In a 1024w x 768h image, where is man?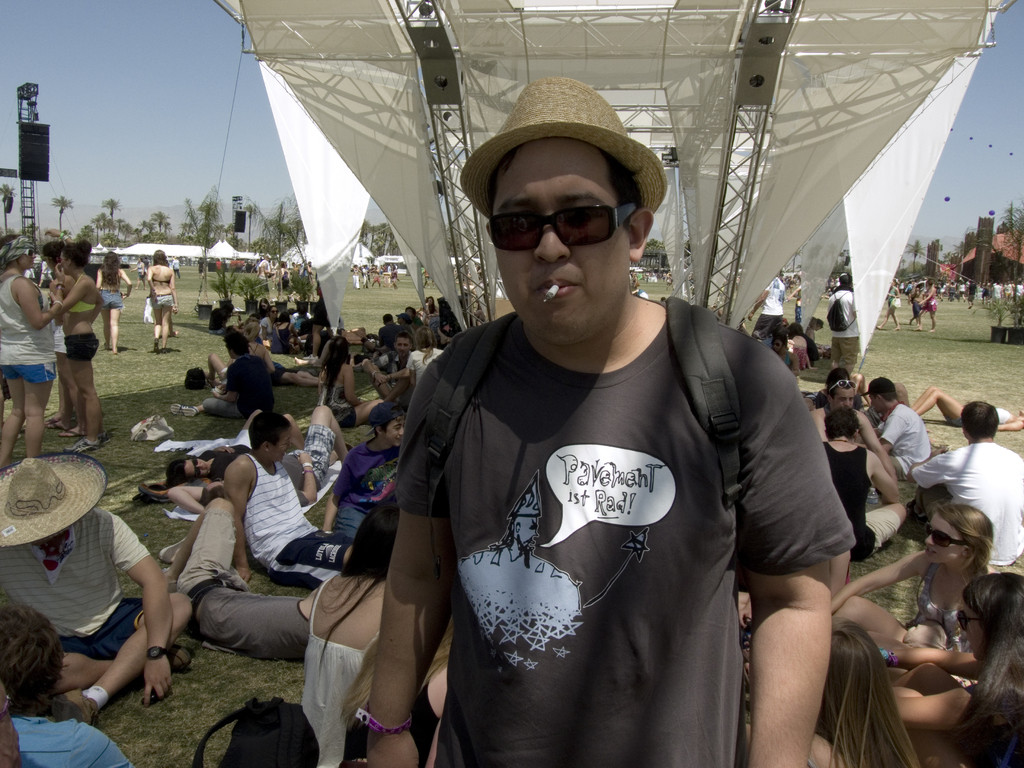
x1=201, y1=332, x2=276, y2=422.
